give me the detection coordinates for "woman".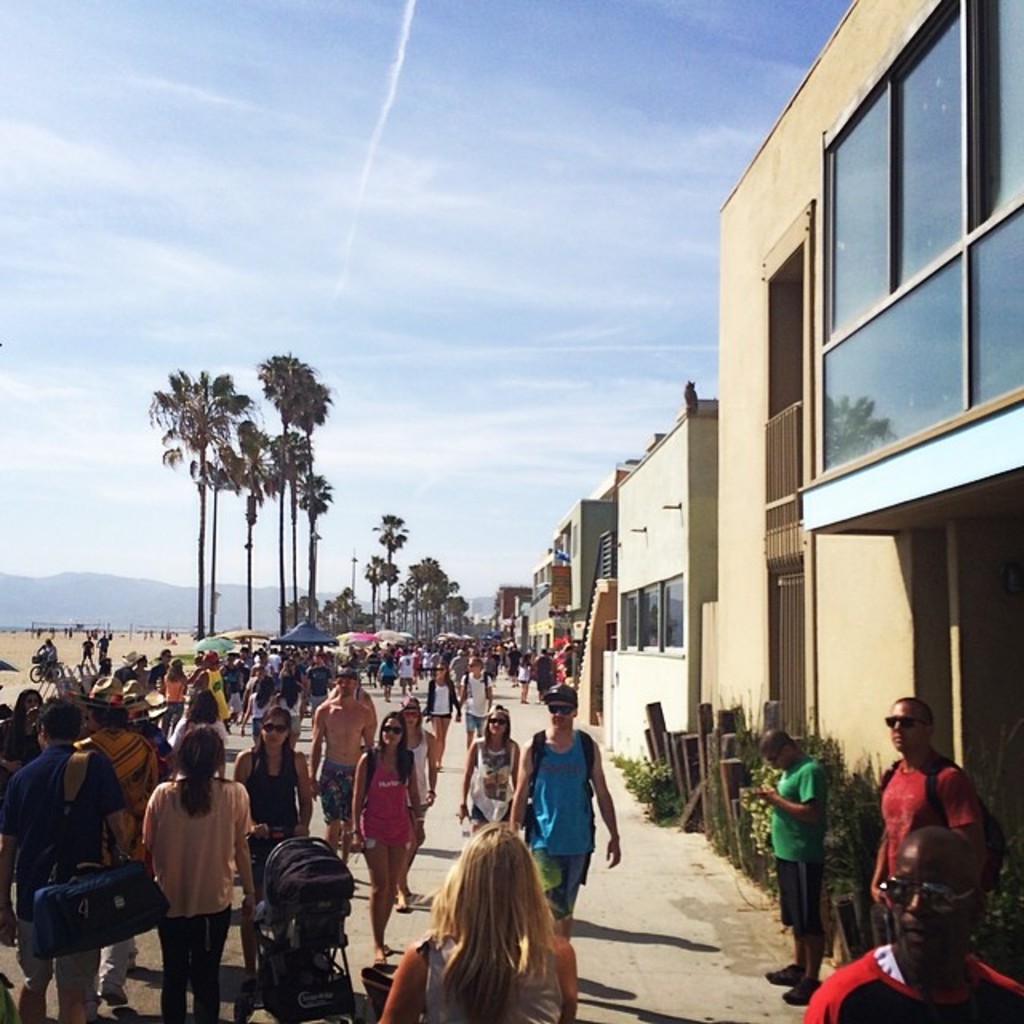
x1=514 y1=653 x2=539 y2=707.
